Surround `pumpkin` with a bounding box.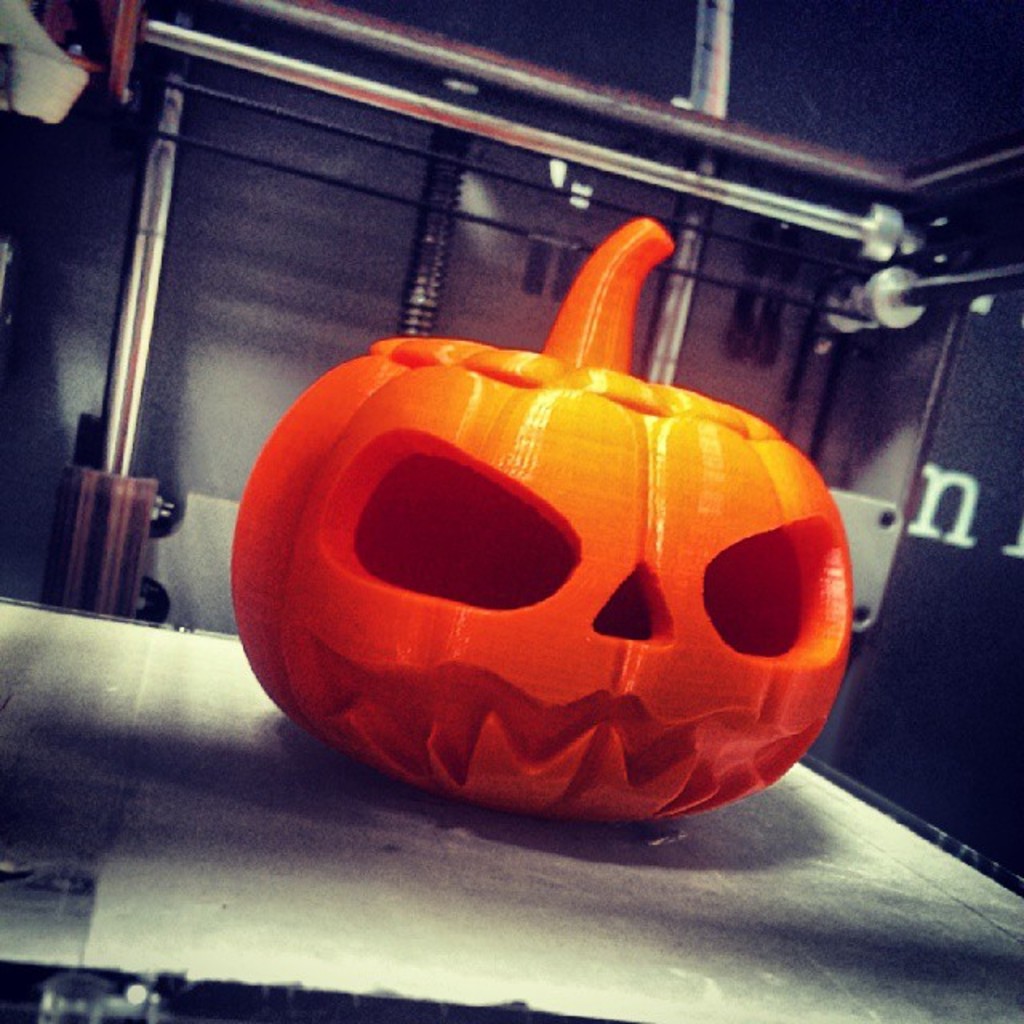
243, 218, 869, 810.
